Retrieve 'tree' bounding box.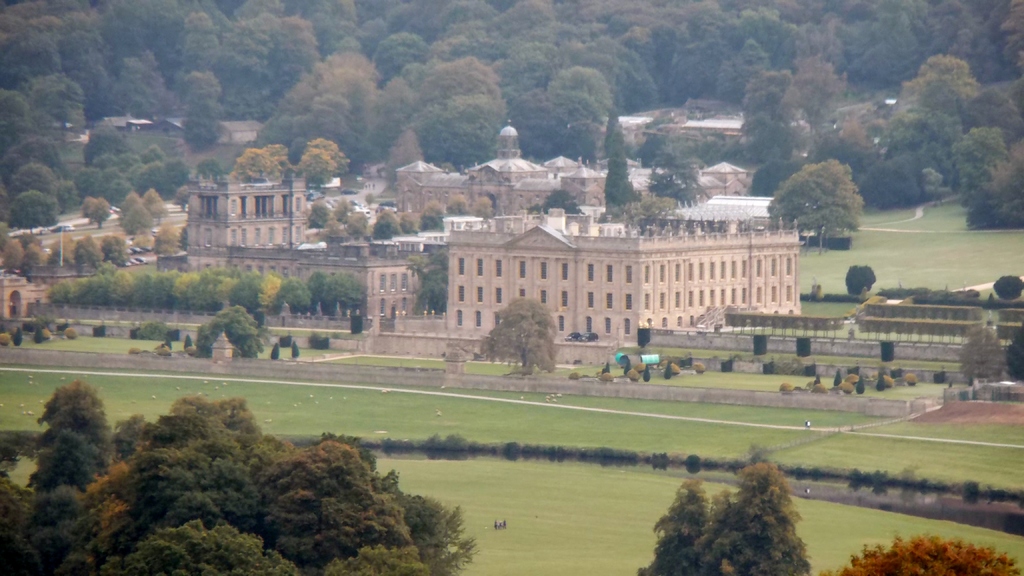
Bounding box: locate(992, 275, 1023, 298).
